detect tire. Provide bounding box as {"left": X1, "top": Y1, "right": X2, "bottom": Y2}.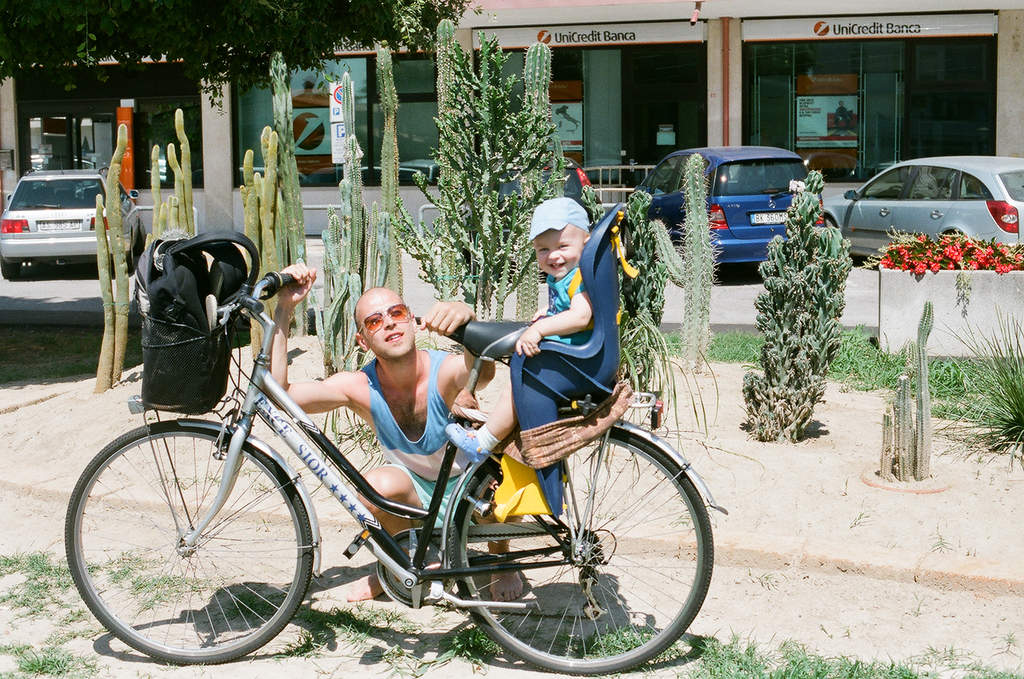
{"left": 118, "top": 239, "right": 143, "bottom": 280}.
